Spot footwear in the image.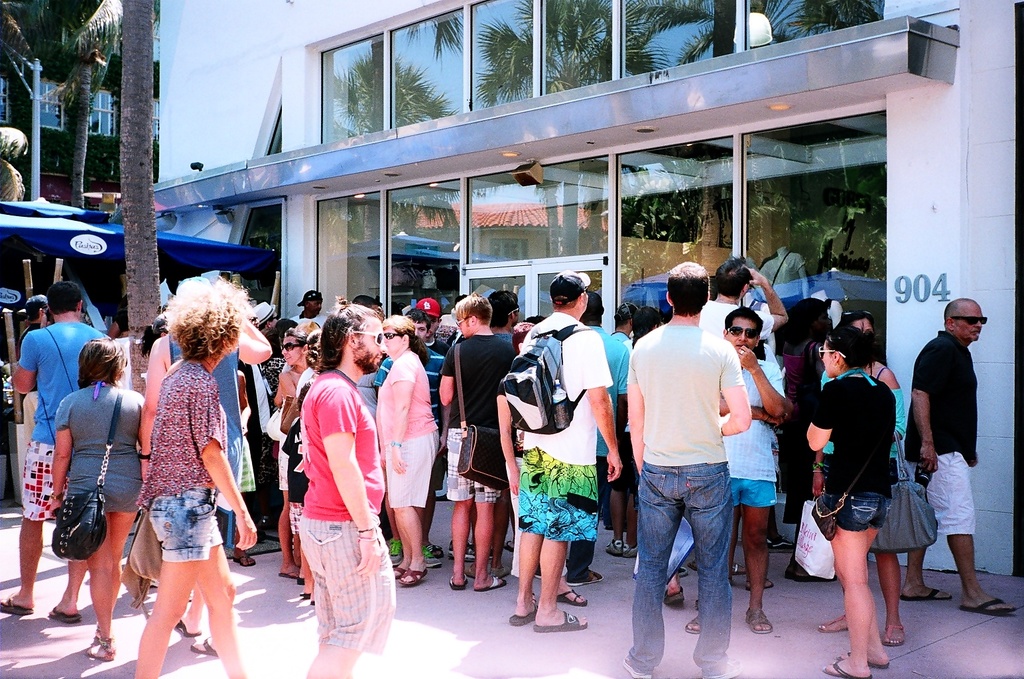
footwear found at crop(530, 609, 585, 627).
